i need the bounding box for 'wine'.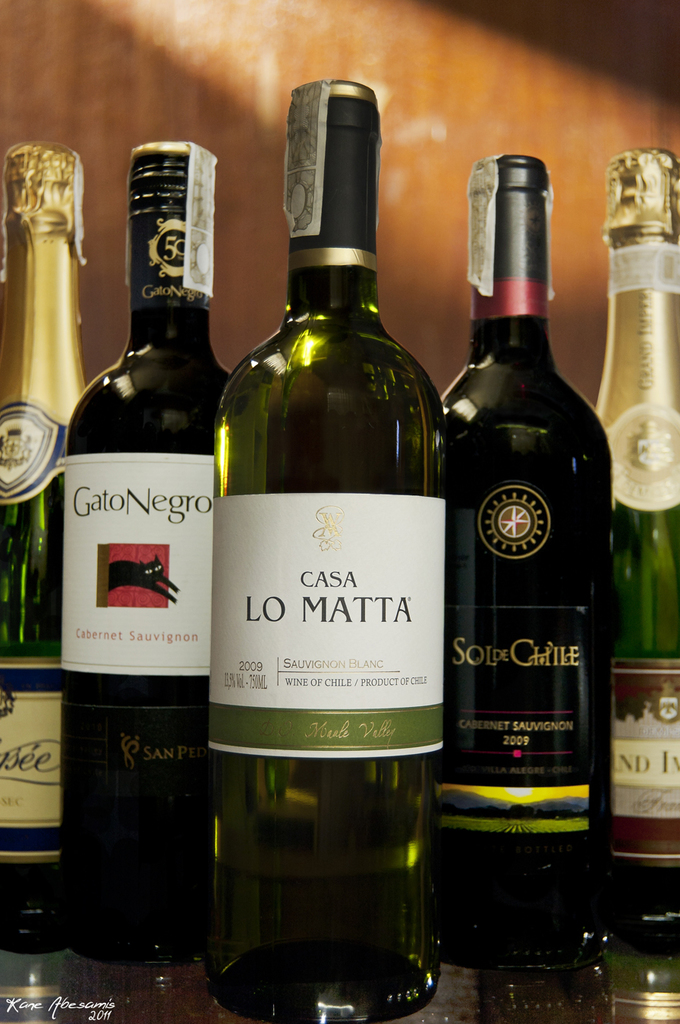
Here it is: 206, 80, 449, 1018.
